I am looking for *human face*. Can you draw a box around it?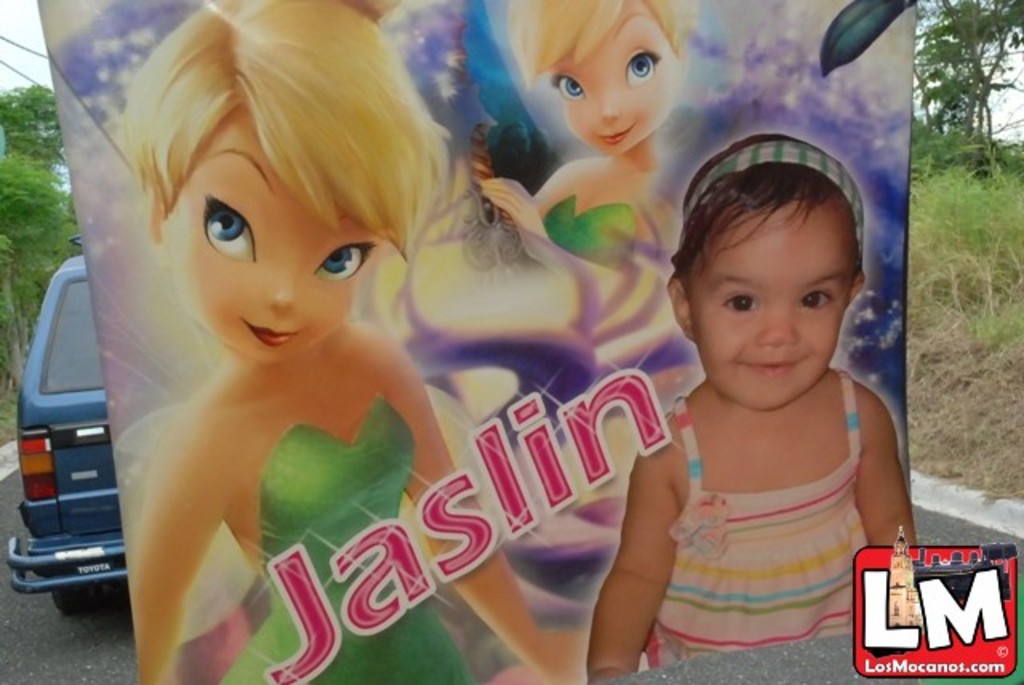
Sure, the bounding box is rect(187, 114, 378, 365).
